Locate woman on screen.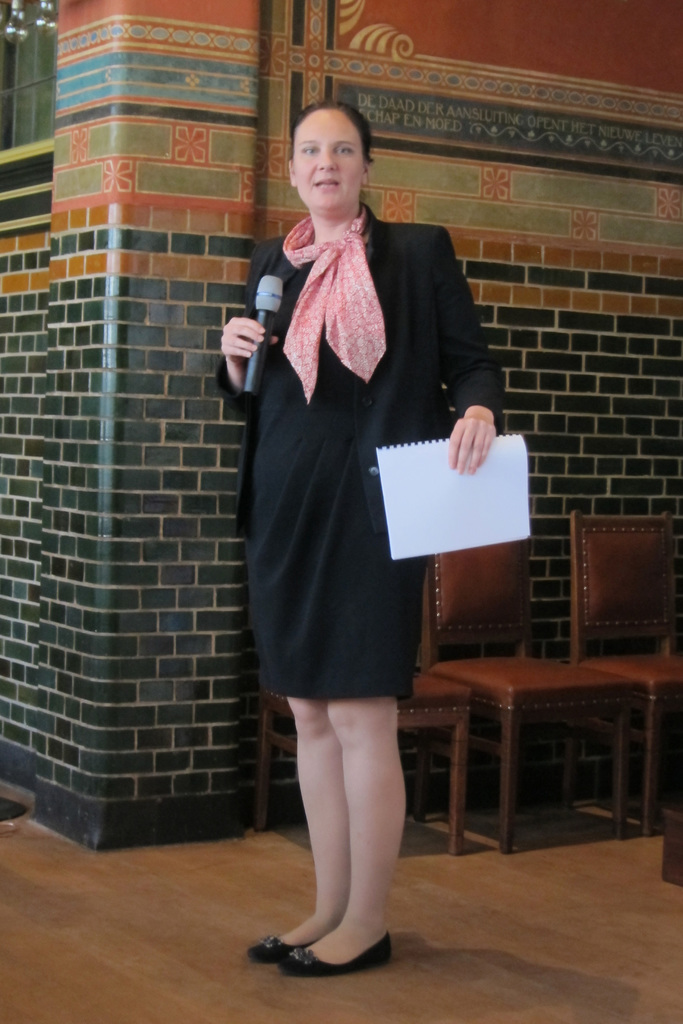
On screen at 228,107,469,965.
